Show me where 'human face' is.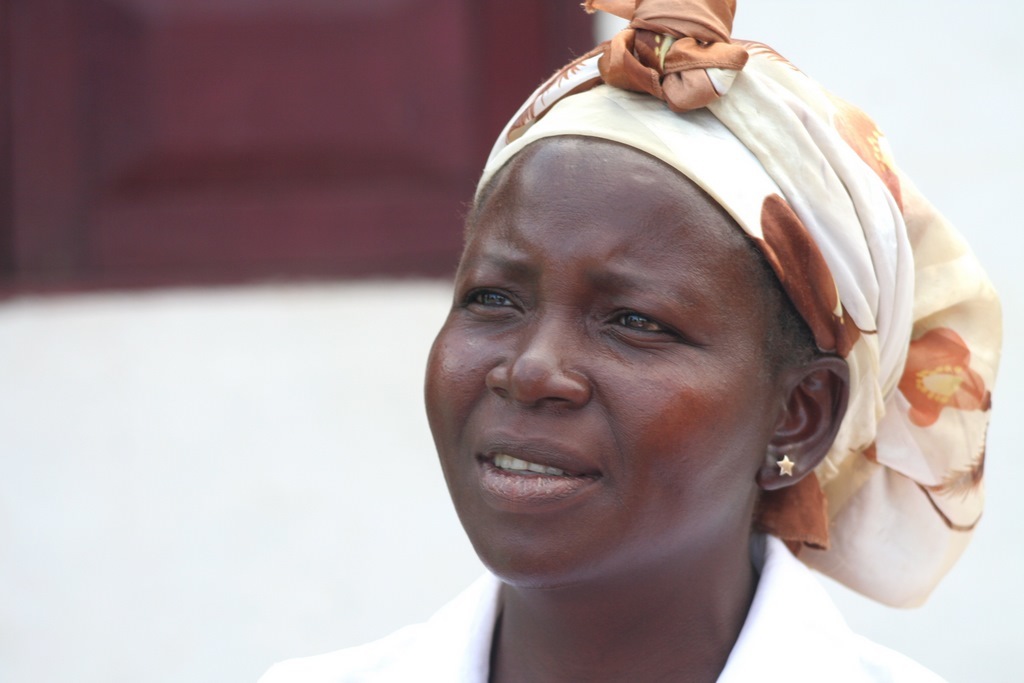
'human face' is at BBox(420, 137, 786, 586).
